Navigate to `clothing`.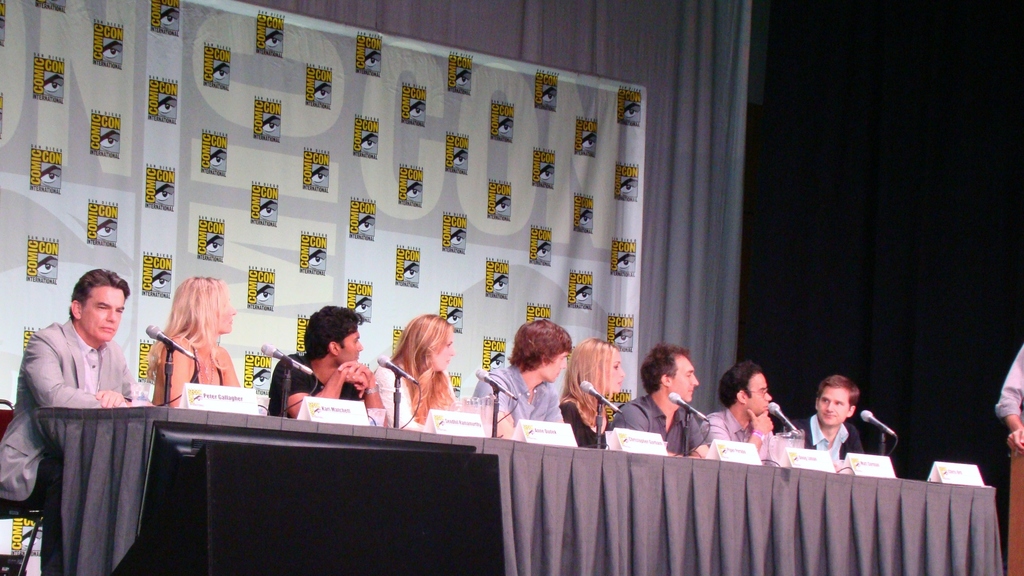
Navigation target: {"left": 788, "top": 413, "right": 861, "bottom": 472}.
